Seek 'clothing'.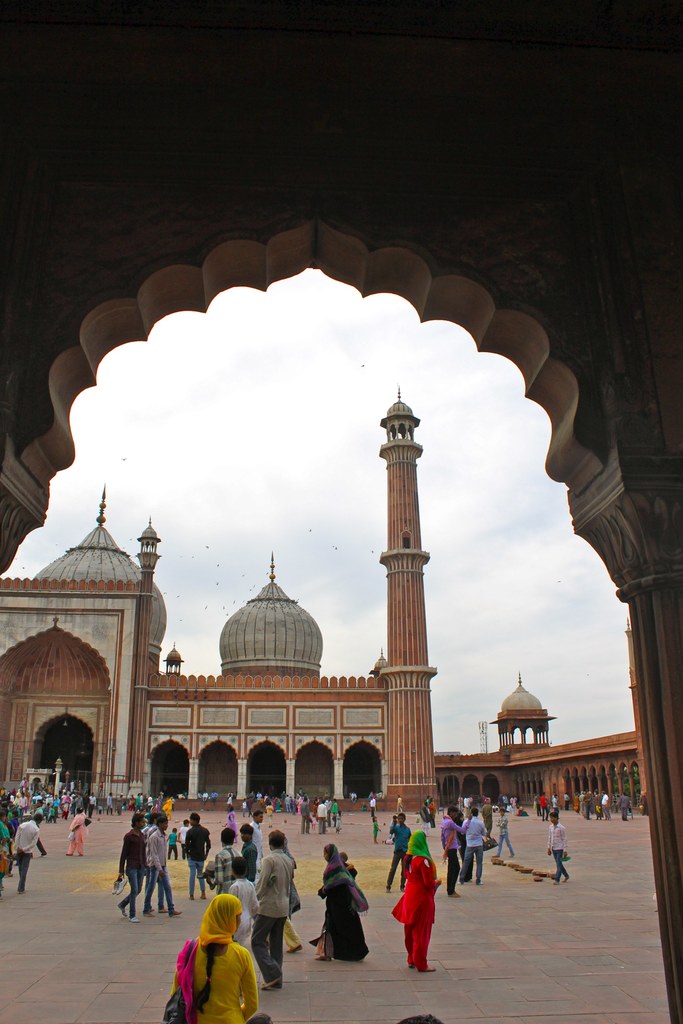
rect(224, 814, 239, 836).
